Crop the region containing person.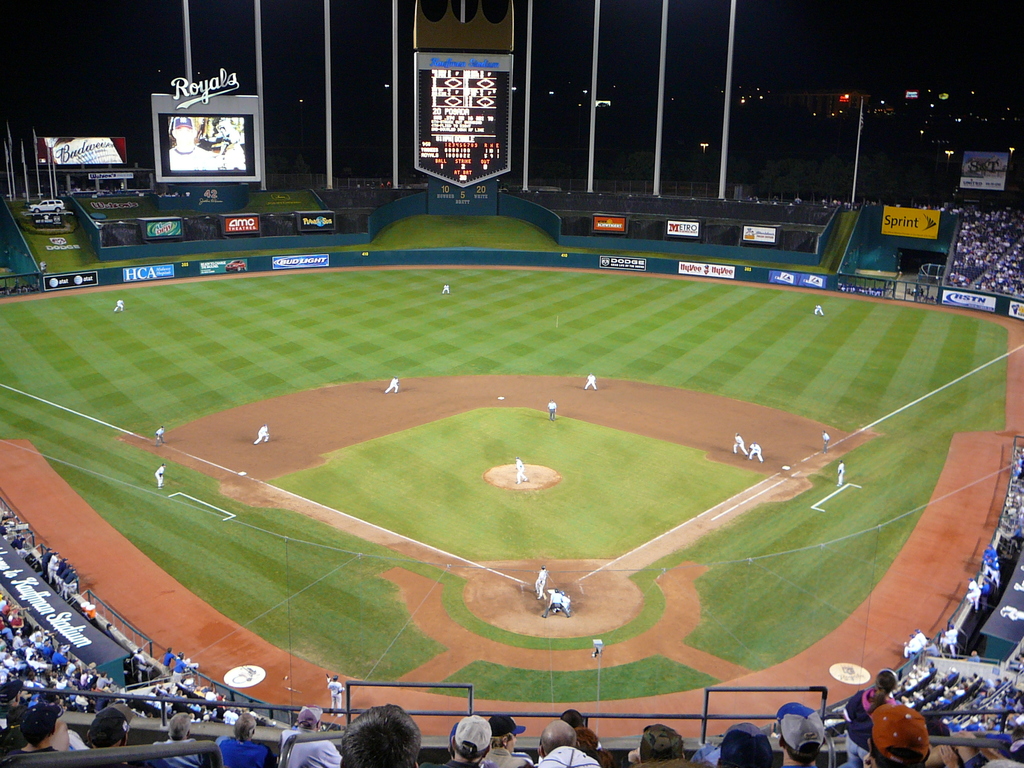
Crop region: box=[847, 662, 904, 767].
